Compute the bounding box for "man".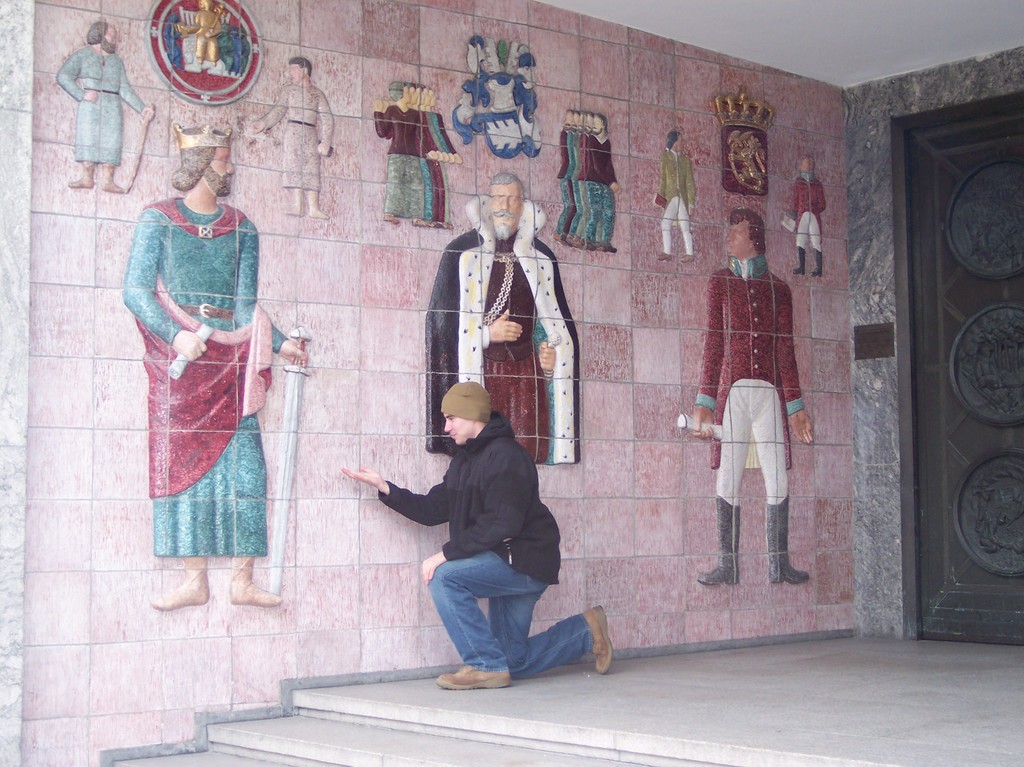
(left=417, top=168, right=582, bottom=474).
